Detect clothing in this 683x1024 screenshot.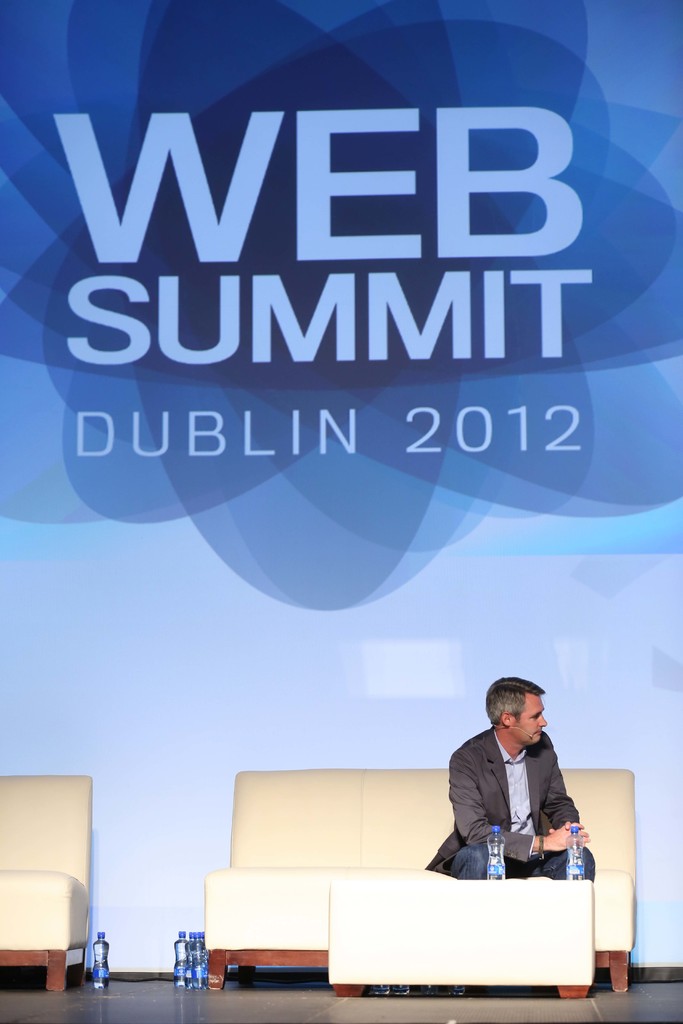
Detection: 440, 733, 590, 883.
